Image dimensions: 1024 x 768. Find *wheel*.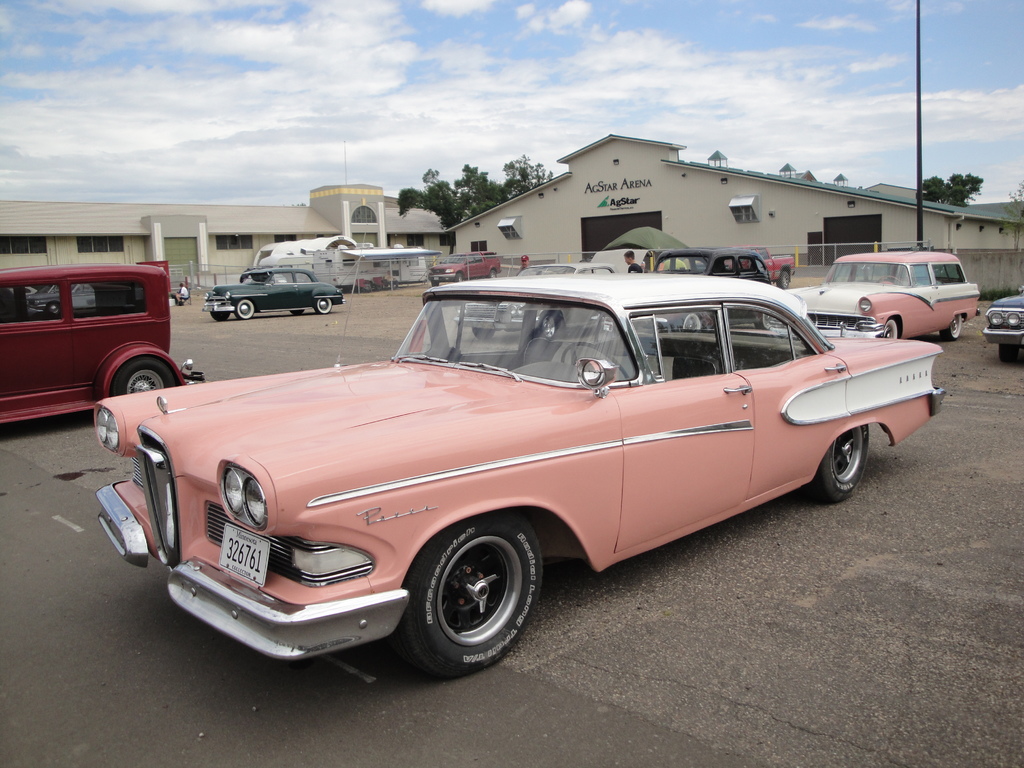
(x1=210, y1=312, x2=230, y2=320).
